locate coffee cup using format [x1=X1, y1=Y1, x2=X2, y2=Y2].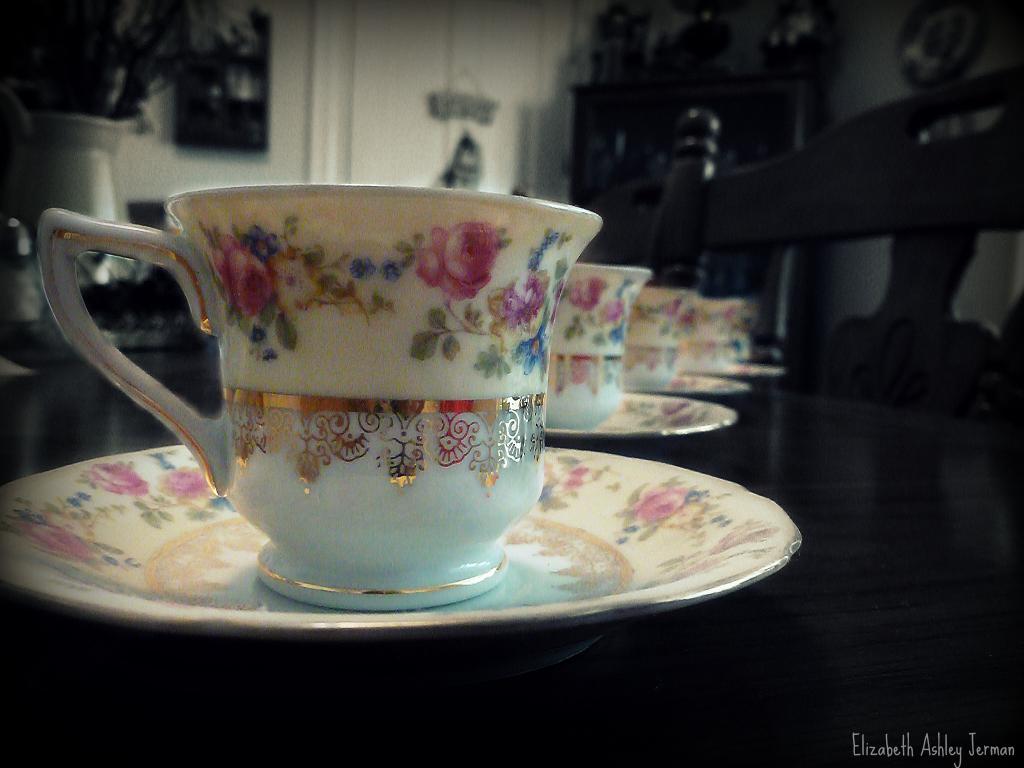
[x1=33, y1=184, x2=604, y2=611].
